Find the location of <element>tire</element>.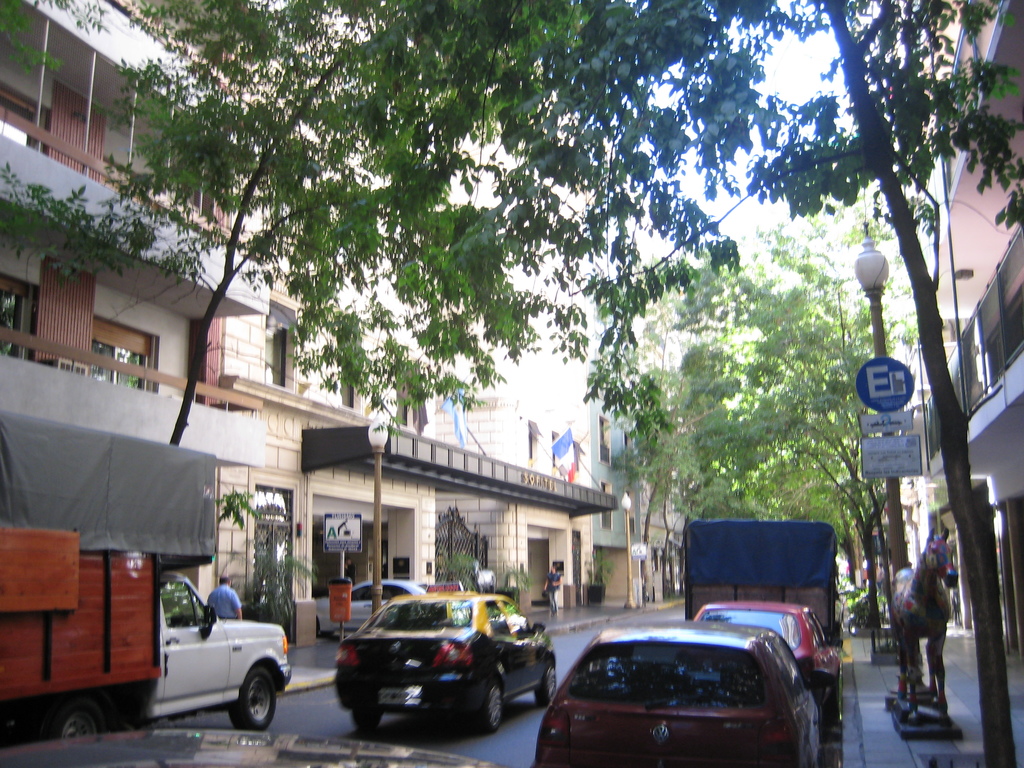
Location: (48, 704, 108, 739).
